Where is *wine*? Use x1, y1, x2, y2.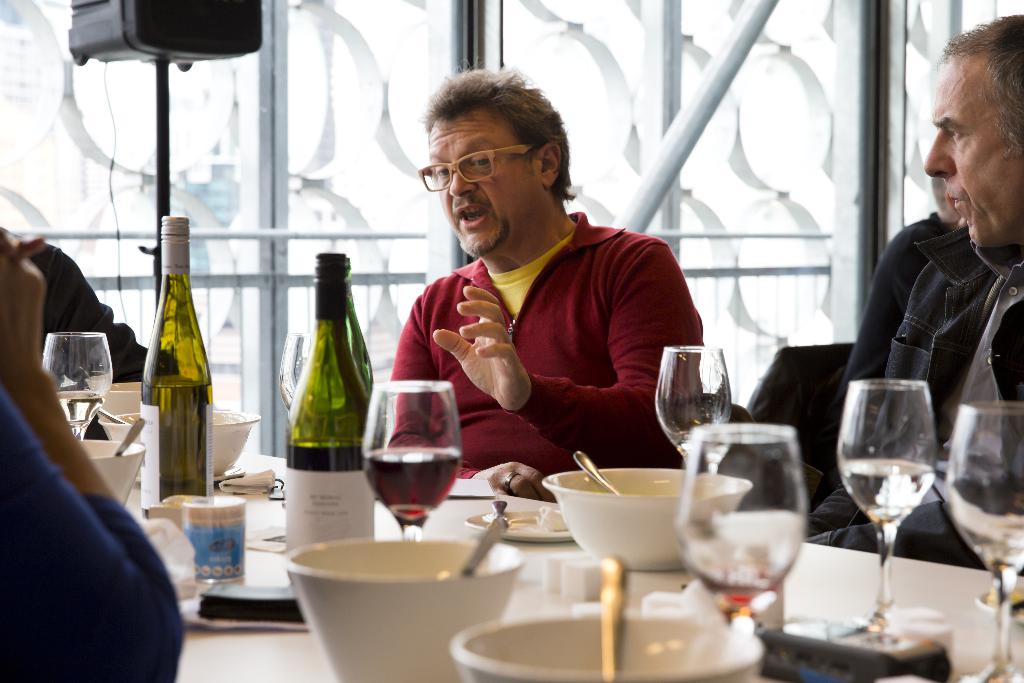
705, 563, 777, 612.
